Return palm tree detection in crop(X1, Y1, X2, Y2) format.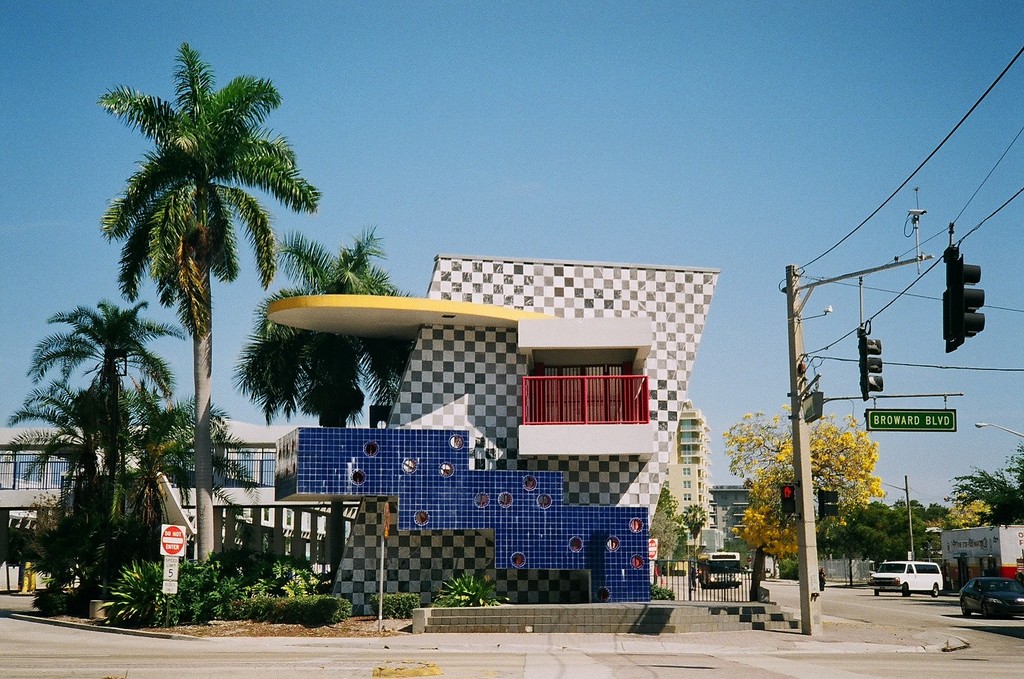
crop(0, 362, 164, 618).
